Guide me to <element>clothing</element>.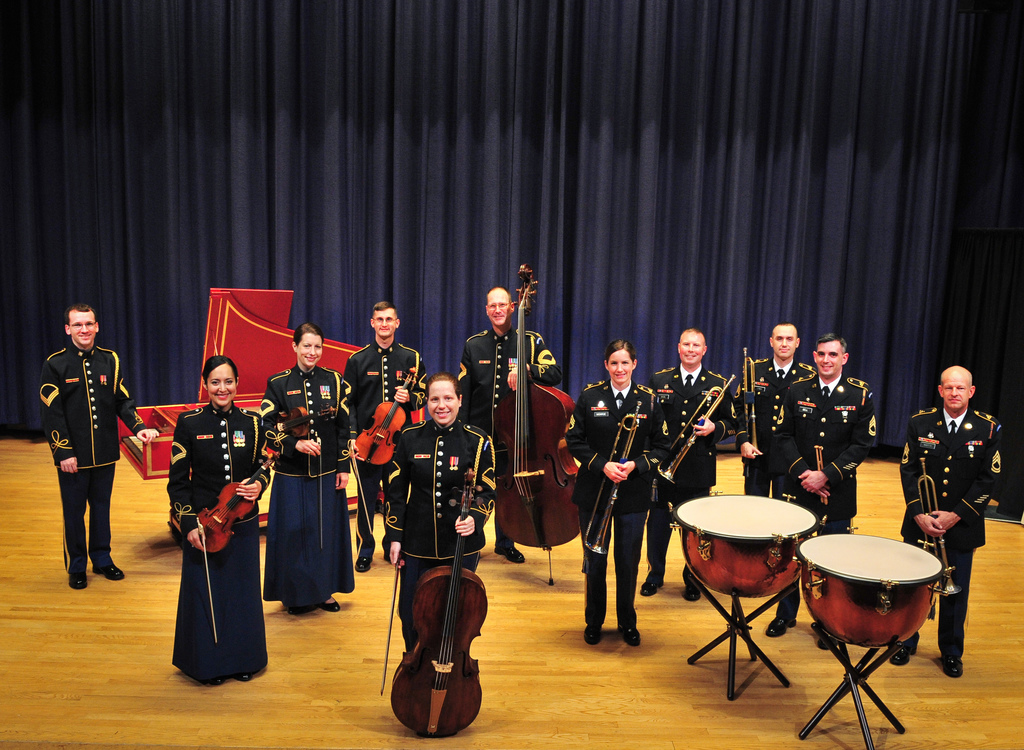
Guidance: <bbox>457, 325, 561, 543</bbox>.
